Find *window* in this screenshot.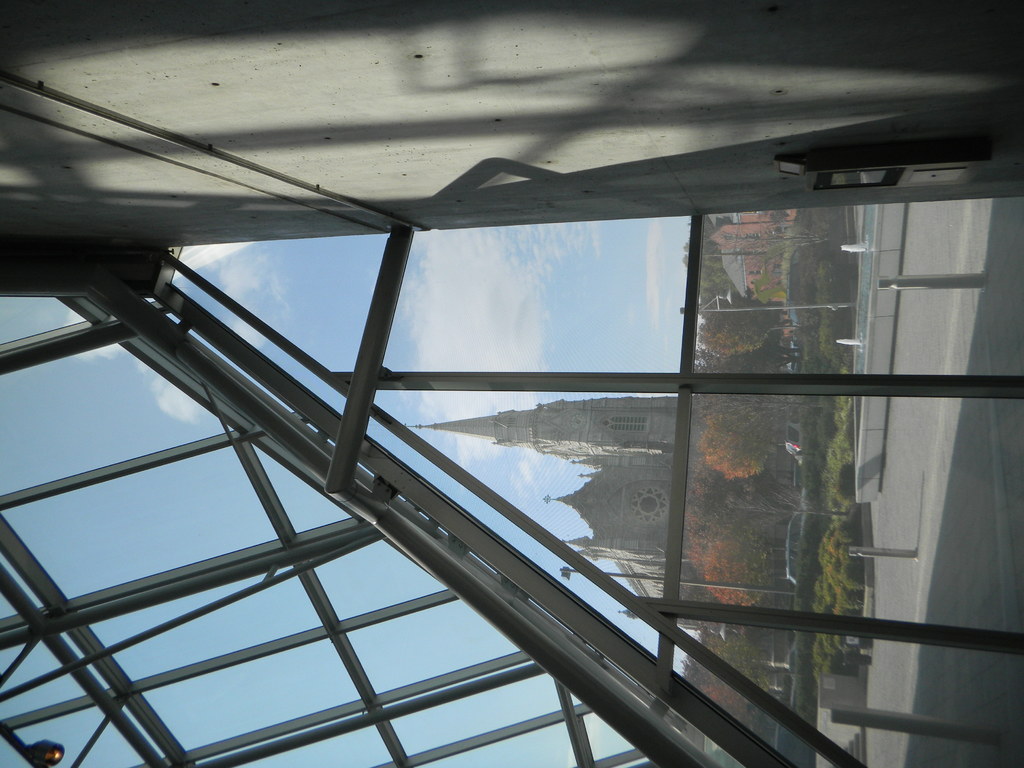
The bounding box for *window* is <box>693,390,1023,635</box>.
